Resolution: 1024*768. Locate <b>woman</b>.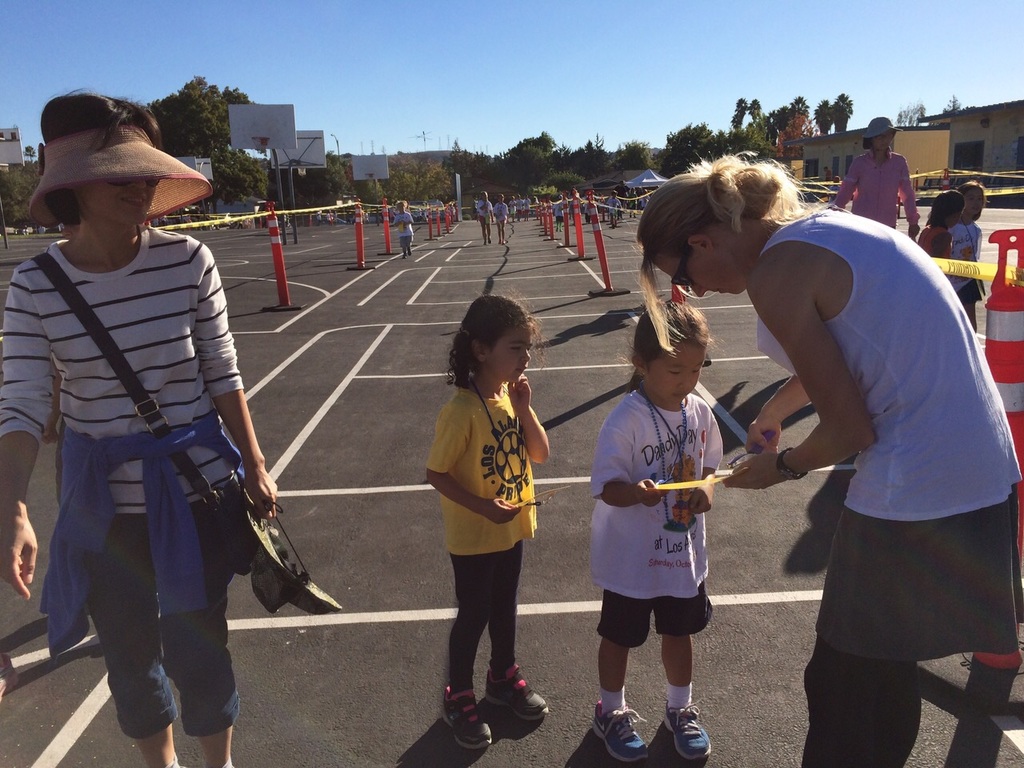
27,126,278,746.
